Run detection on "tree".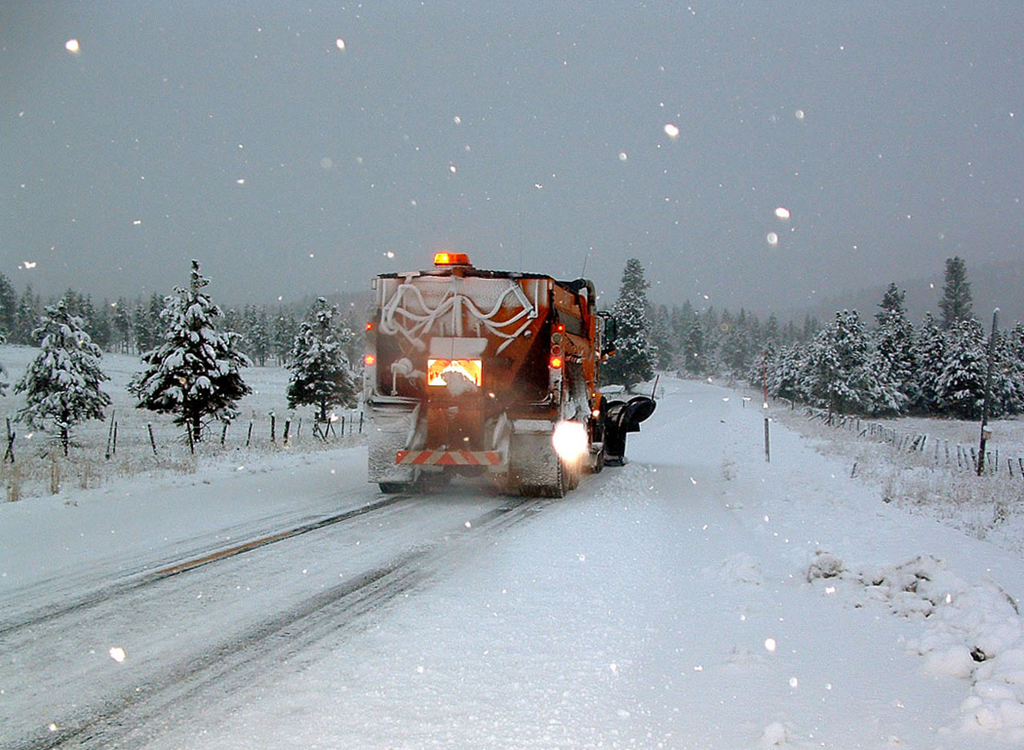
Result: detection(115, 260, 253, 463).
